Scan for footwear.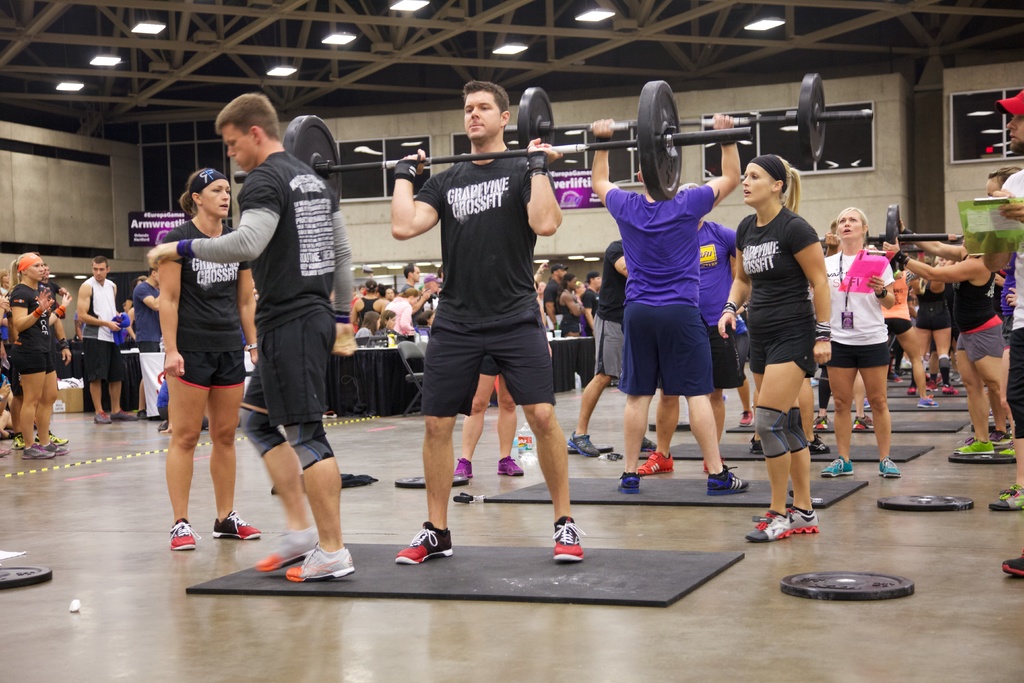
Scan result: pyautogui.locateOnScreen(929, 374, 941, 389).
